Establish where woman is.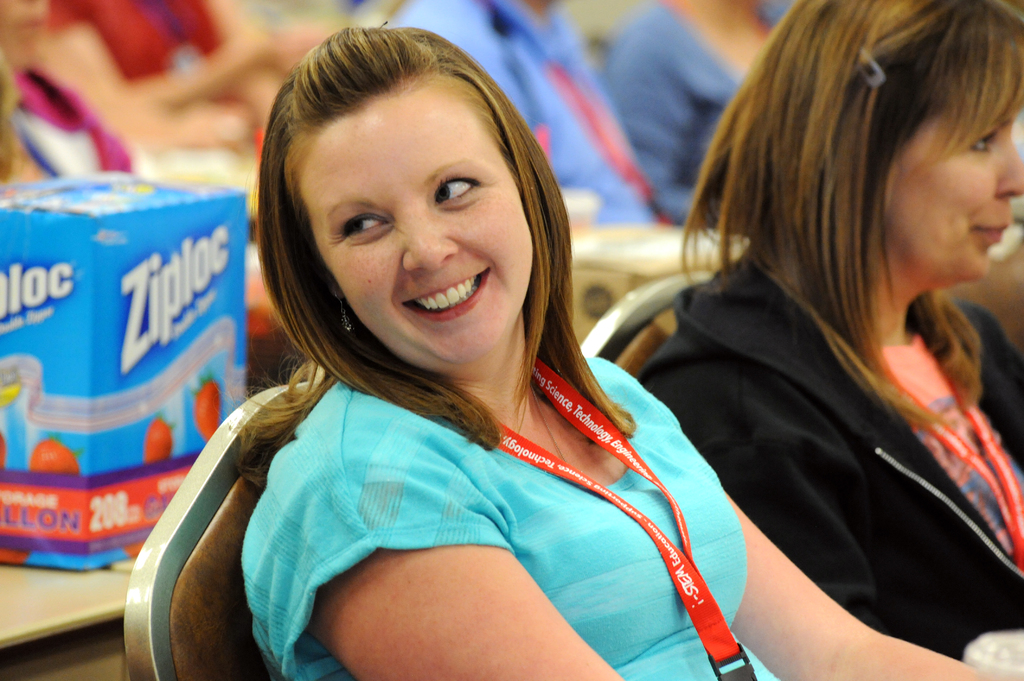
Established at {"x1": 639, "y1": 0, "x2": 1023, "y2": 666}.
